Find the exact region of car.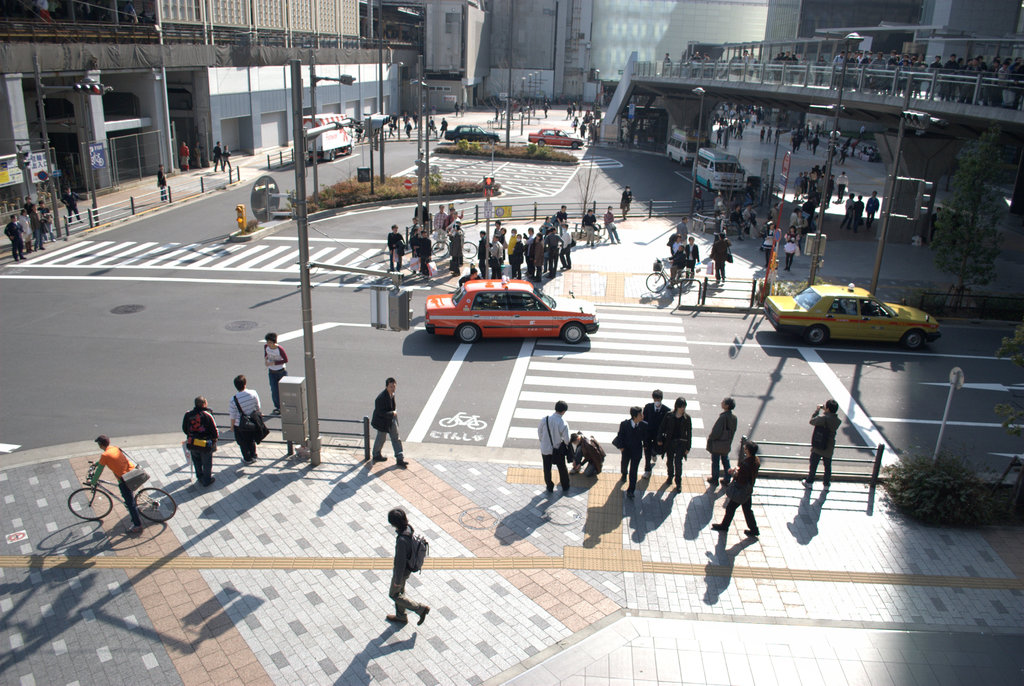
Exact region: bbox=[424, 275, 600, 344].
